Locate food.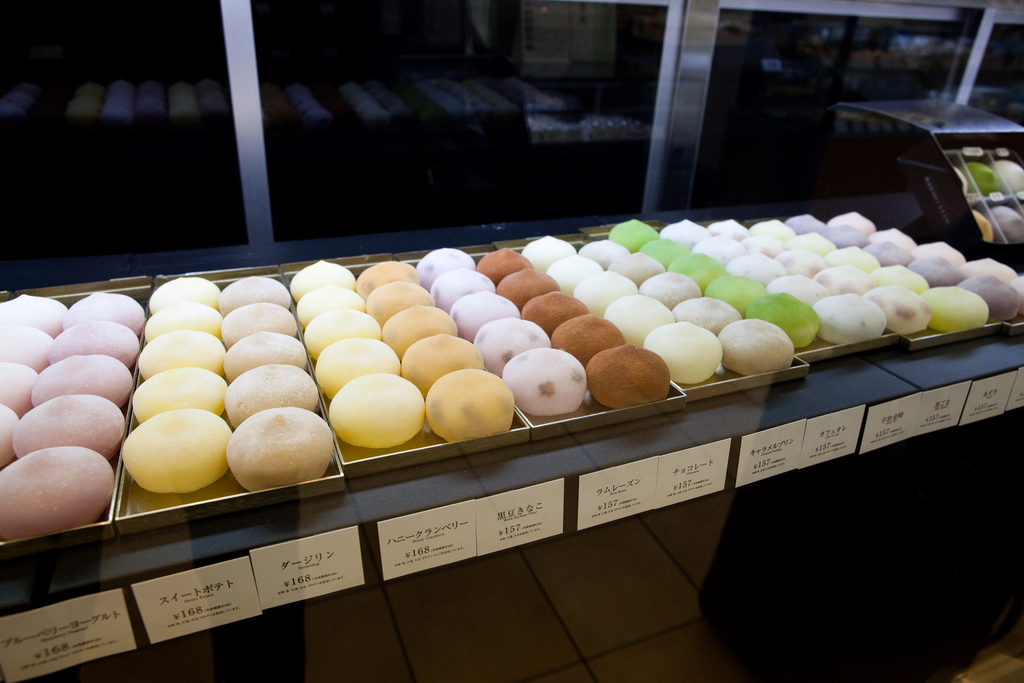
Bounding box: [957,274,1022,318].
